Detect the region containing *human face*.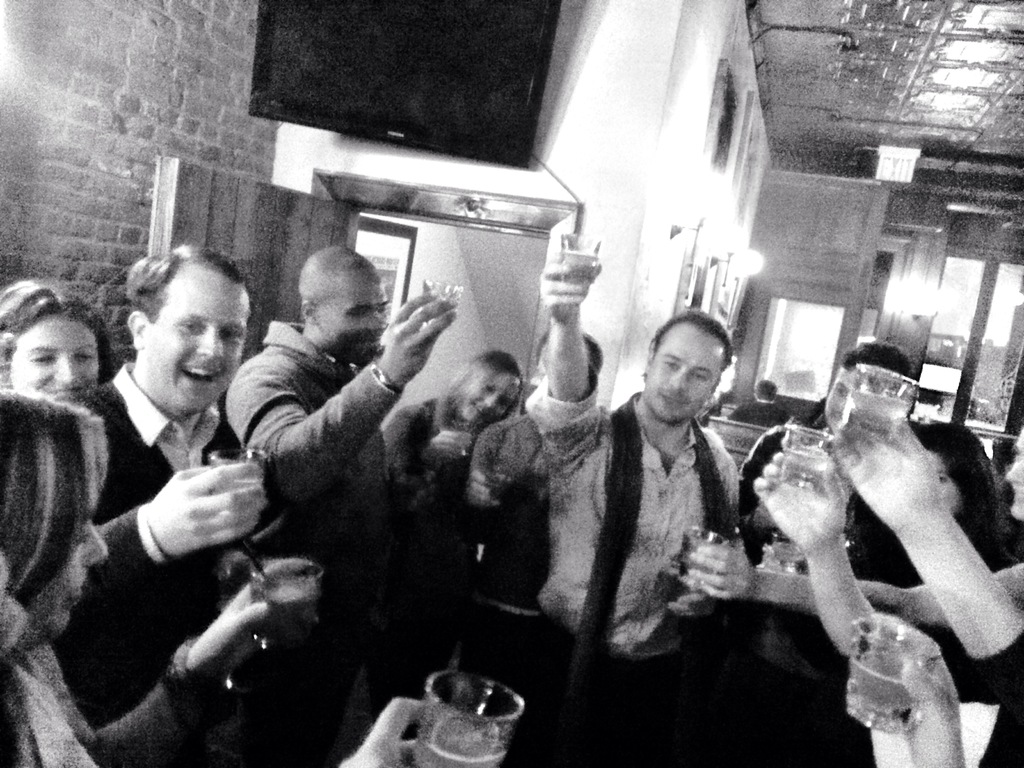
crop(22, 461, 113, 653).
